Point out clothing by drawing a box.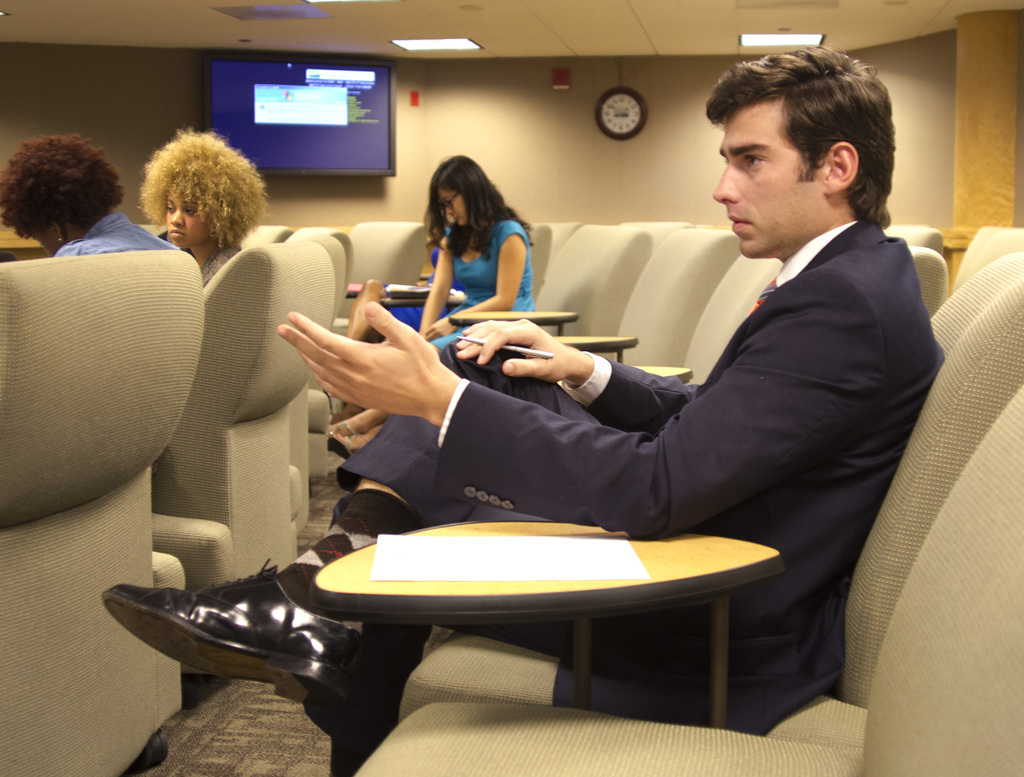
x1=49, y1=211, x2=175, y2=254.
